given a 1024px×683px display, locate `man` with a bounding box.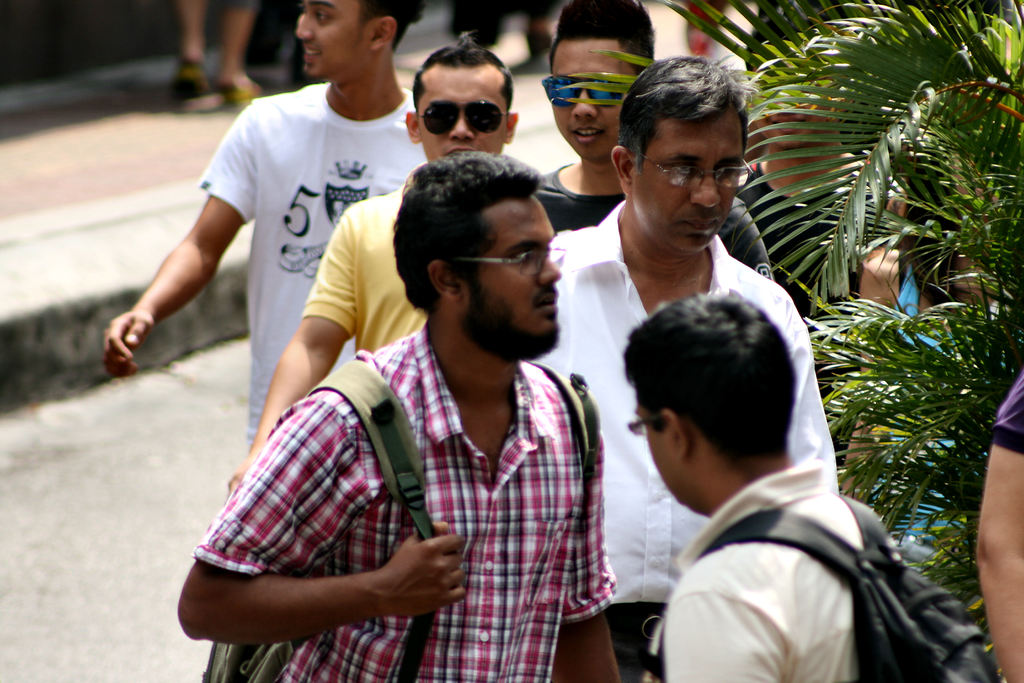
Located: <box>186,35,528,511</box>.
